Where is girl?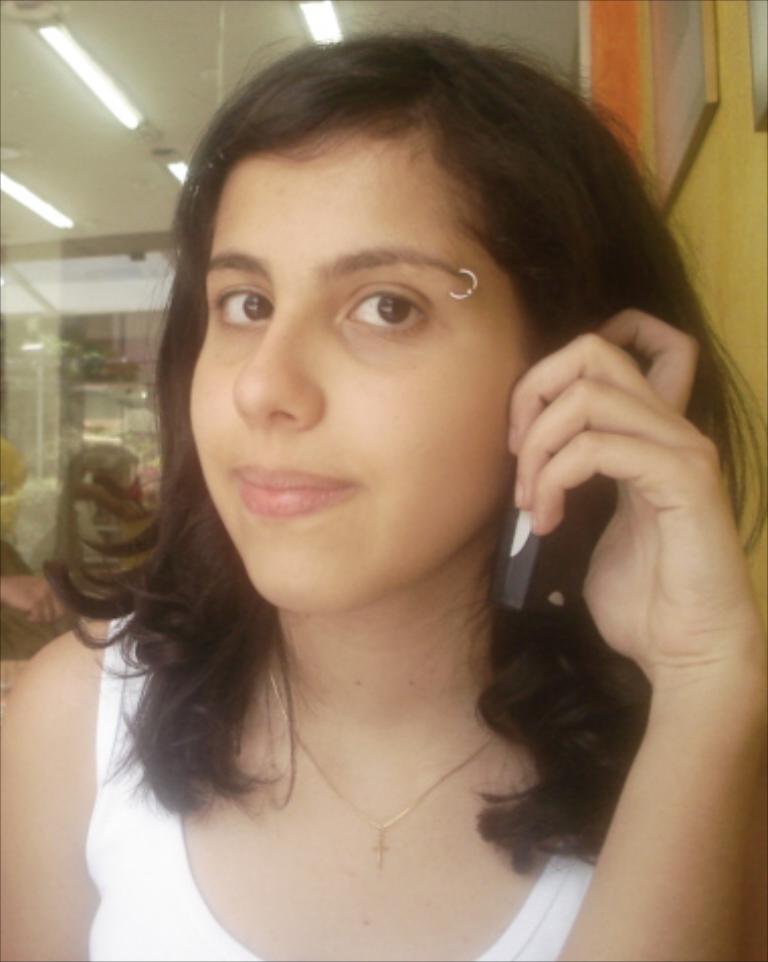
(0,4,766,960).
